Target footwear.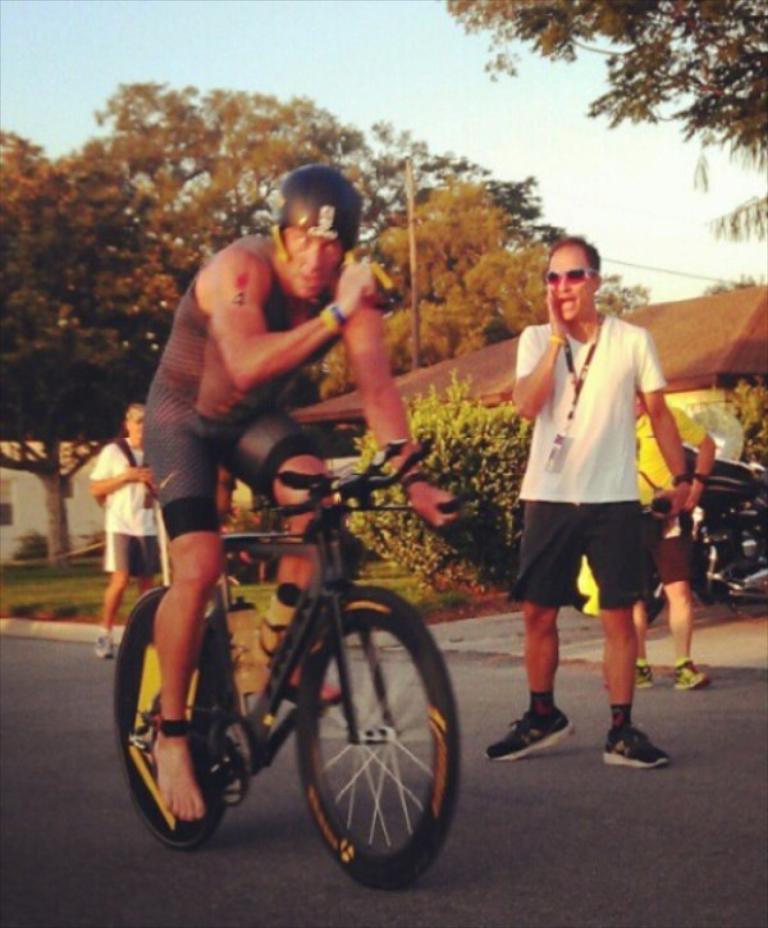
Target region: pyautogui.locateOnScreen(483, 704, 572, 759).
